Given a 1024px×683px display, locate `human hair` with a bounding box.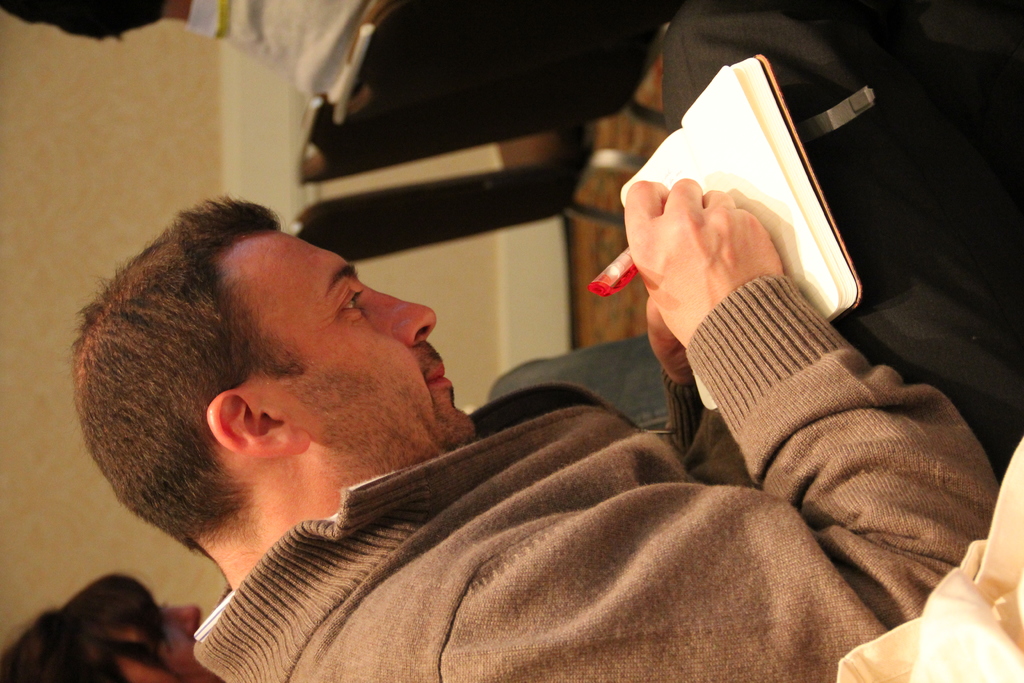
Located: bbox=[72, 201, 418, 541].
